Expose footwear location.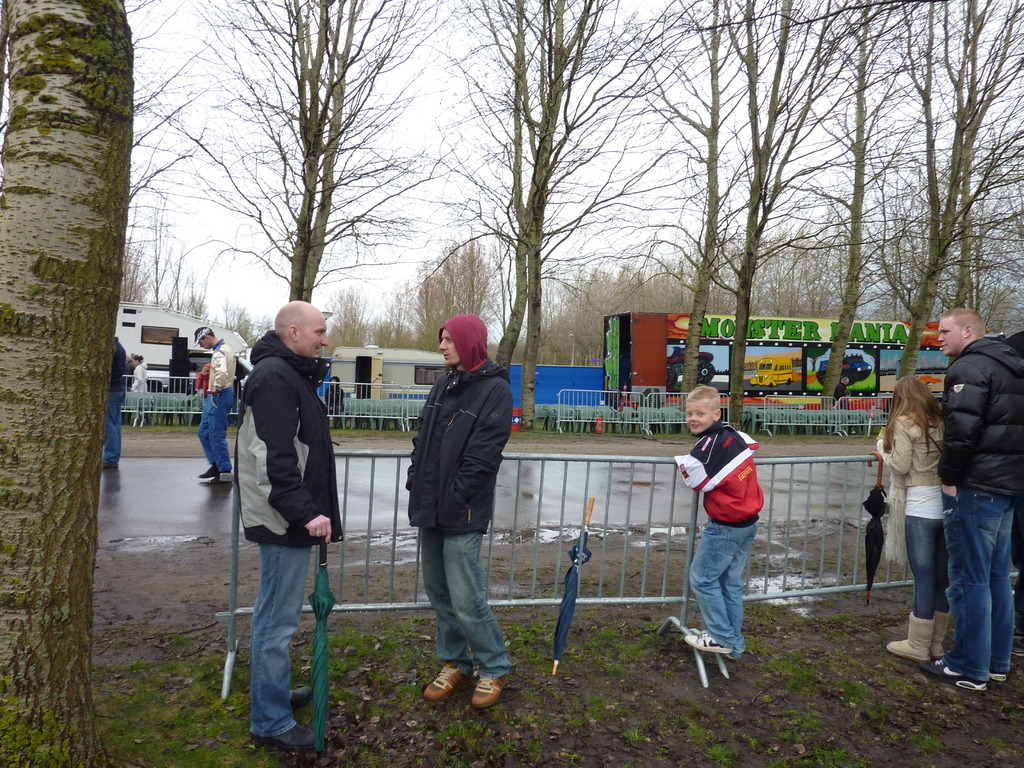
Exposed at select_region(204, 463, 216, 479).
